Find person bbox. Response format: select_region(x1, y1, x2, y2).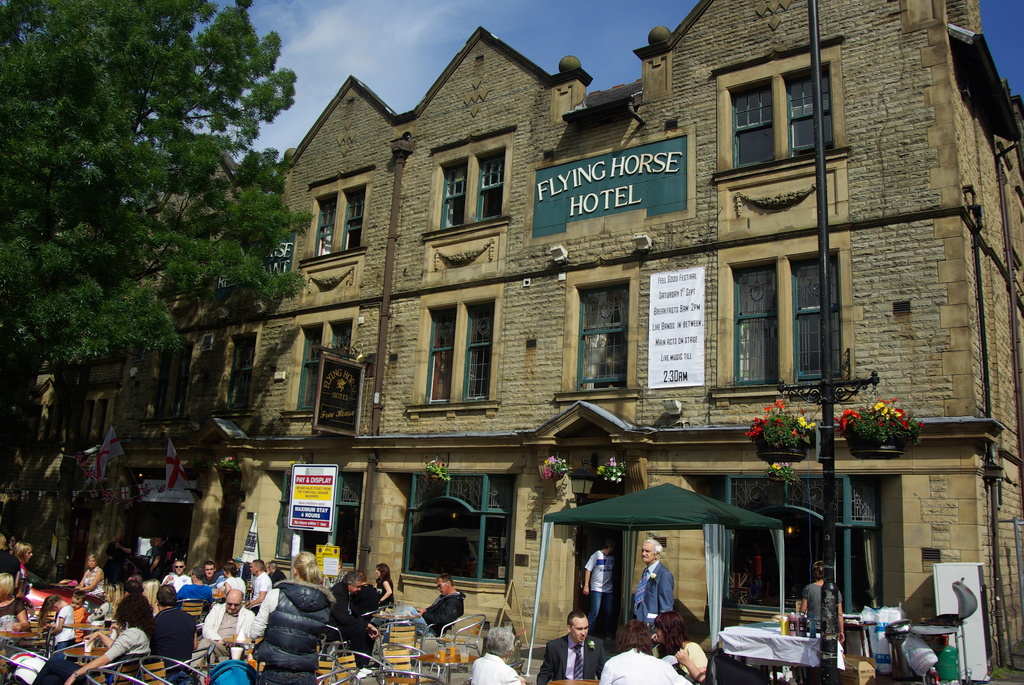
select_region(540, 611, 603, 684).
